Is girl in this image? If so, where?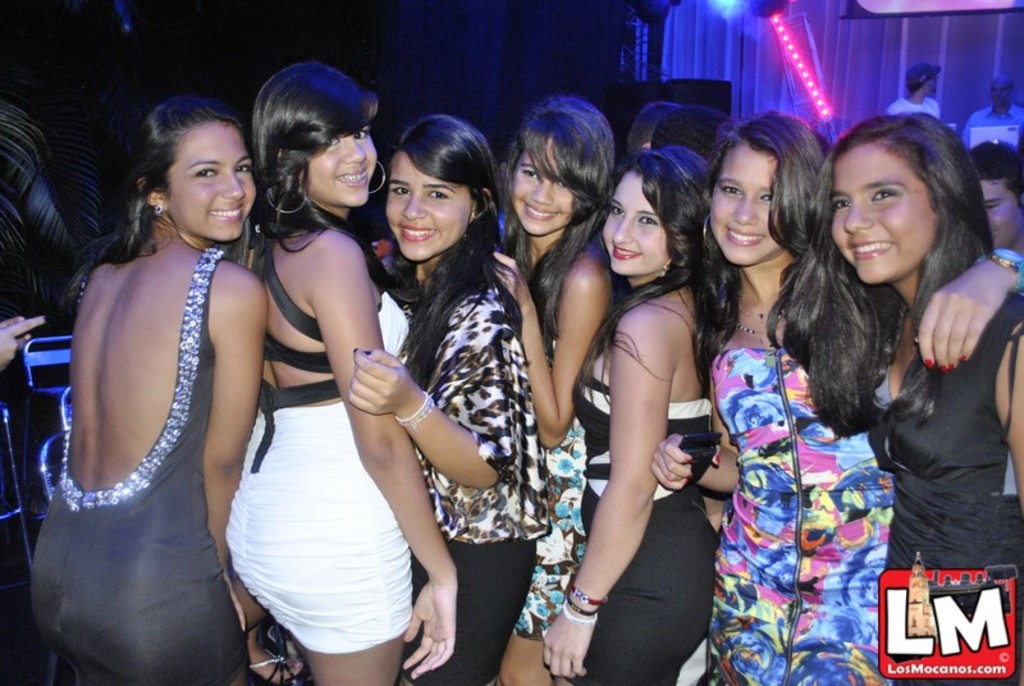
Yes, at [221,55,461,685].
